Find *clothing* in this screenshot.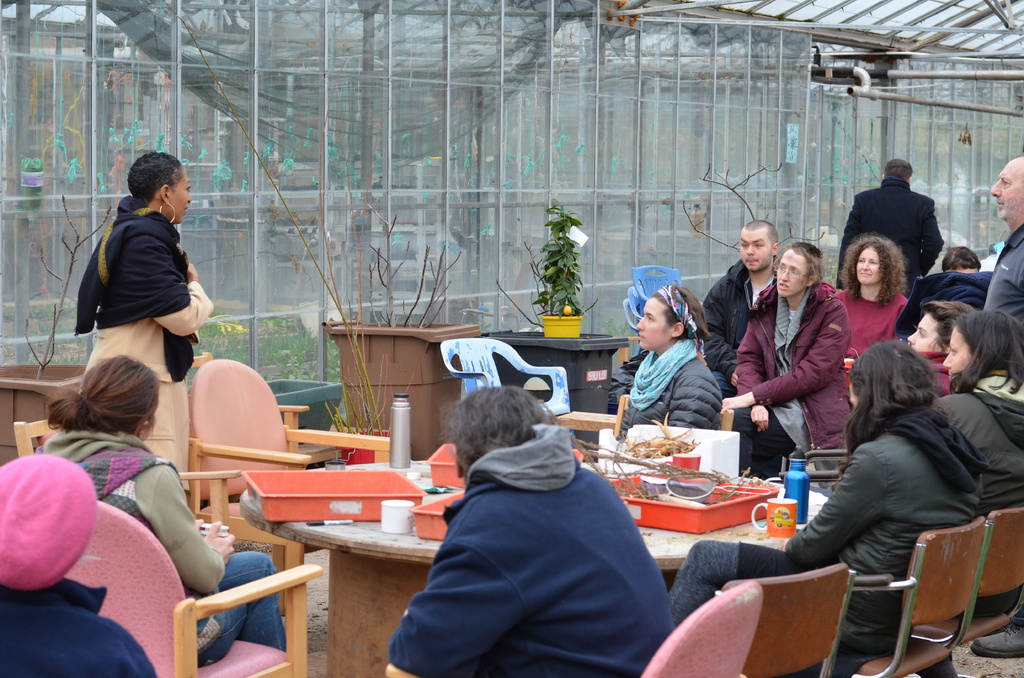
The bounding box for *clothing* is region(75, 211, 216, 494).
